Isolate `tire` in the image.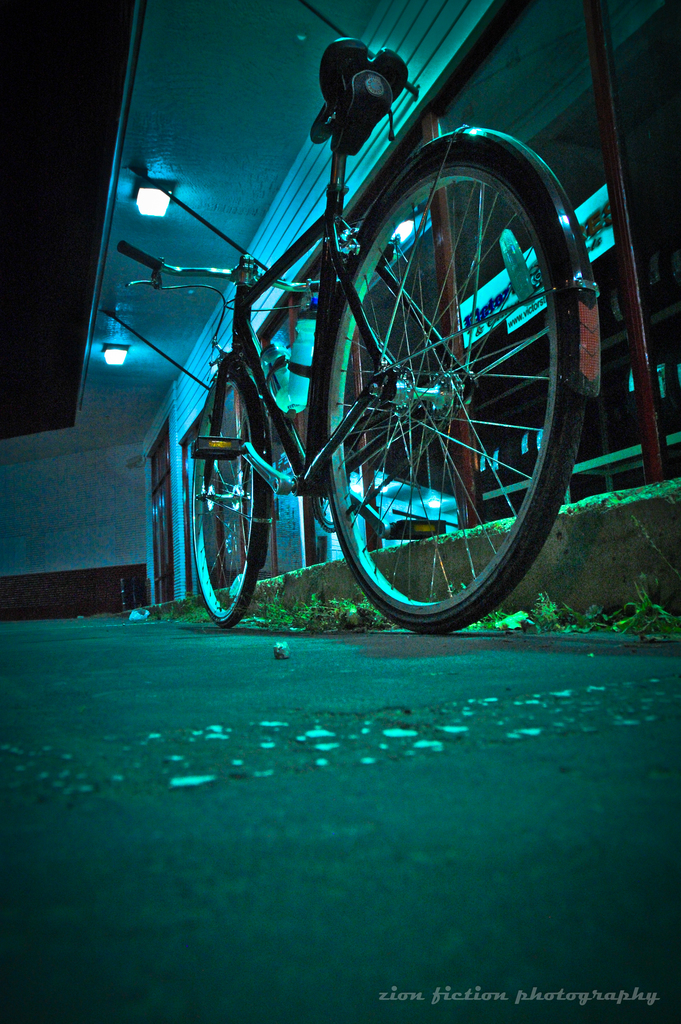
Isolated region: BBox(193, 380, 258, 625).
